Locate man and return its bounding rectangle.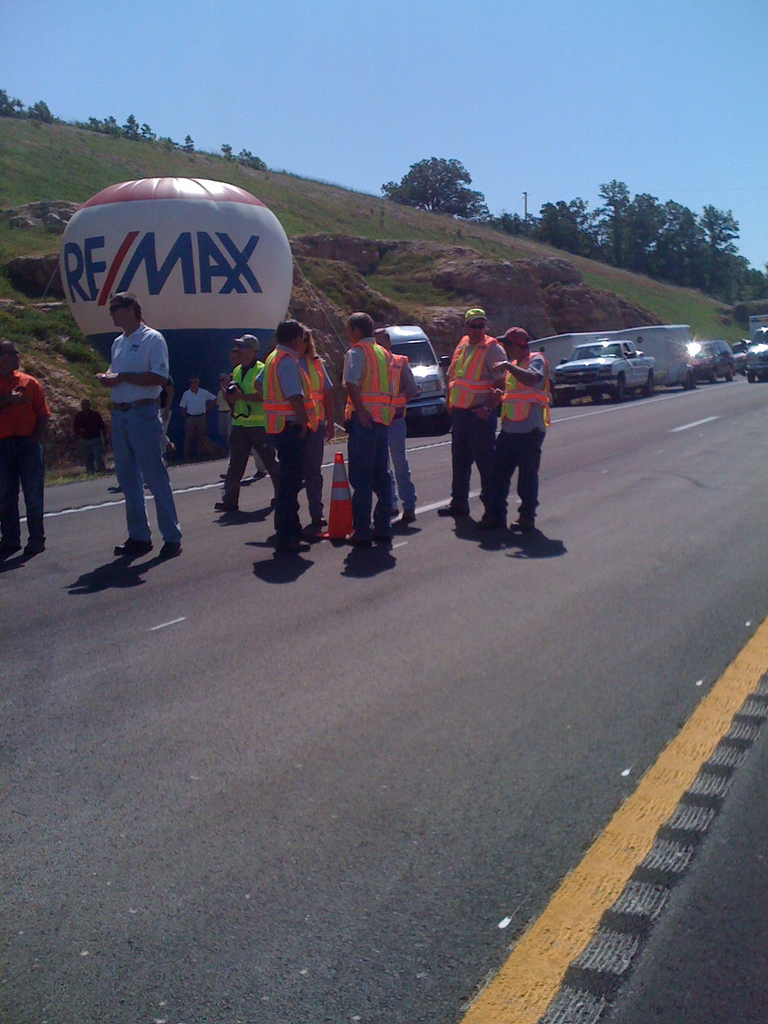
<region>158, 376, 175, 465</region>.
